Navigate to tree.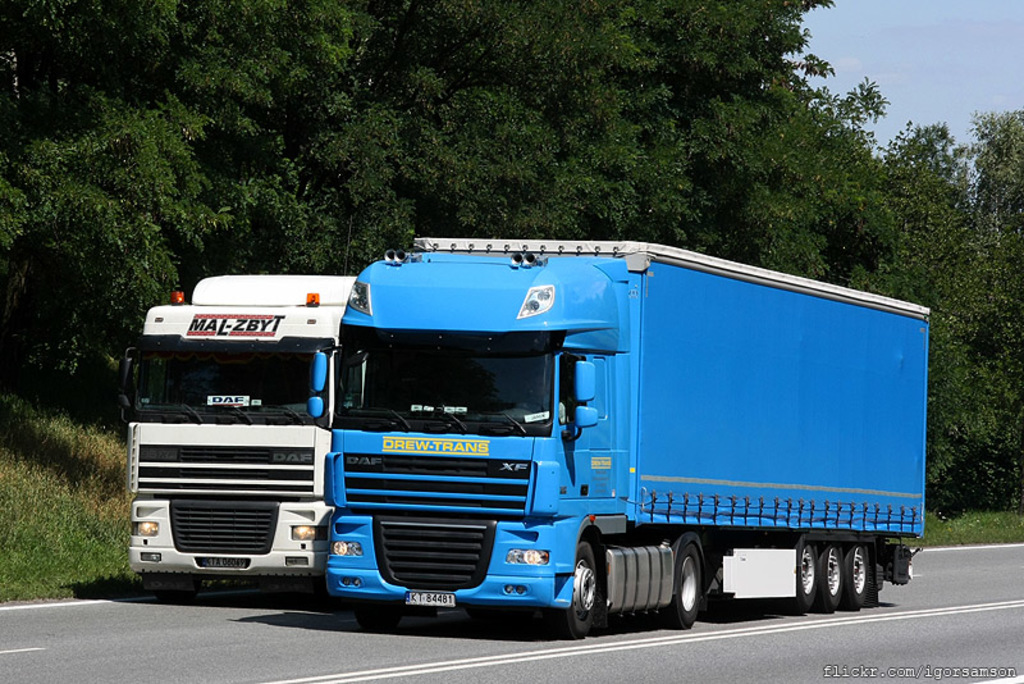
Navigation target: pyautogui.locateOnScreen(879, 96, 1018, 542).
